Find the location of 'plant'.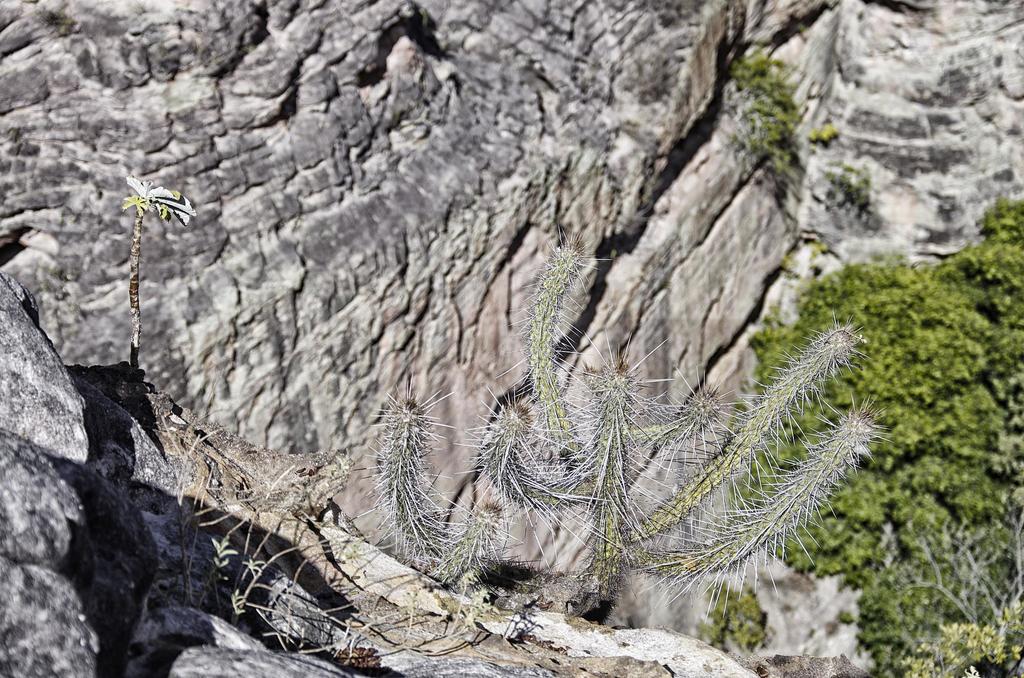
Location: <bbox>401, 209, 889, 618</bbox>.
